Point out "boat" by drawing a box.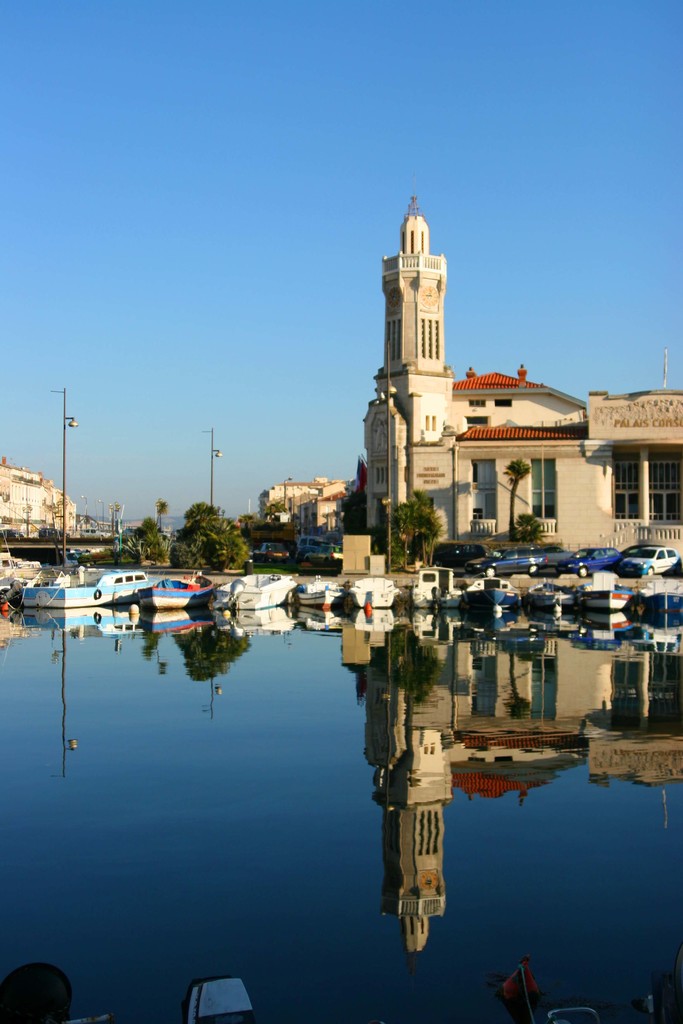
Rect(135, 562, 218, 612).
